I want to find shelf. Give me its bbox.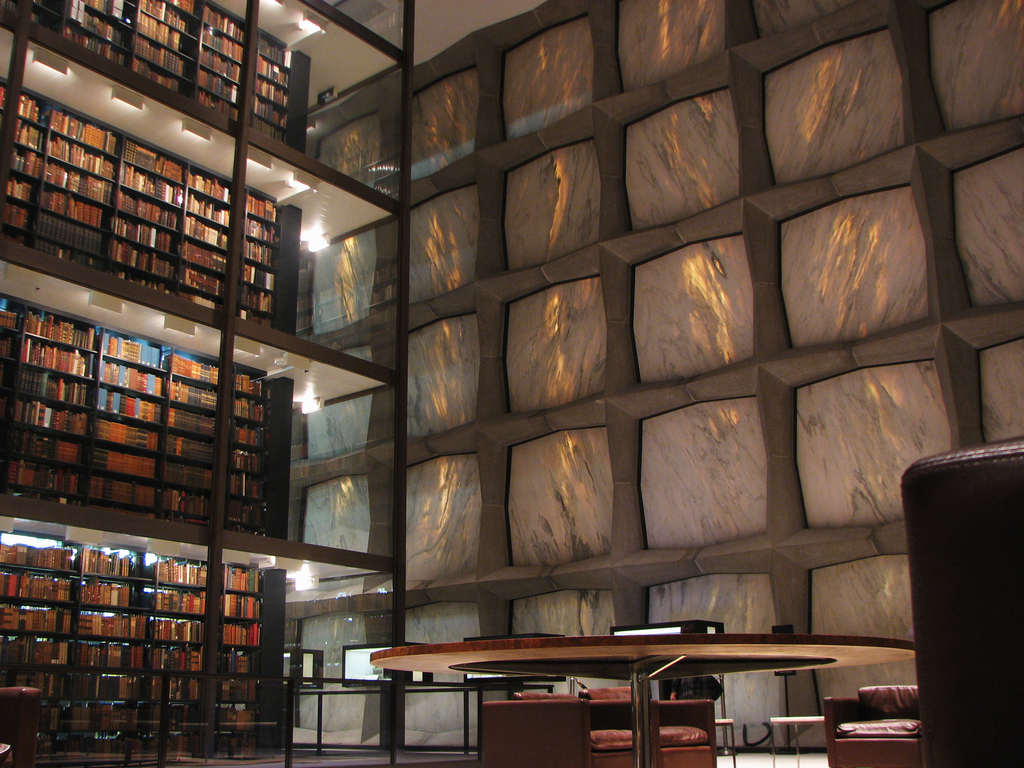
crop(230, 502, 264, 531).
